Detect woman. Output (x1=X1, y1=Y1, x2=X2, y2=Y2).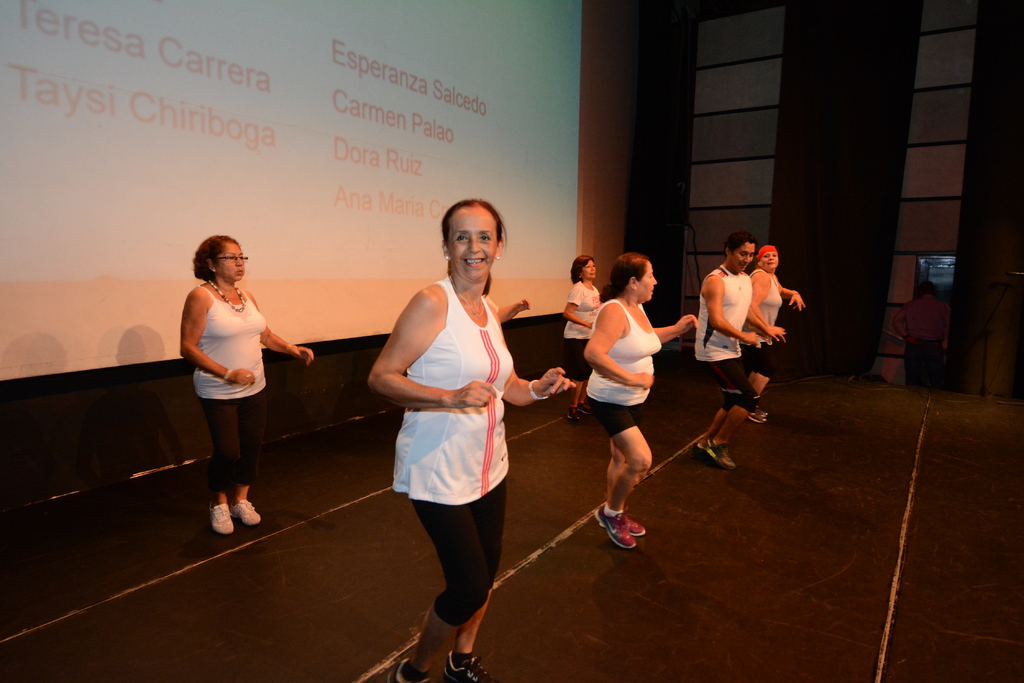
(x1=366, y1=208, x2=536, y2=642).
